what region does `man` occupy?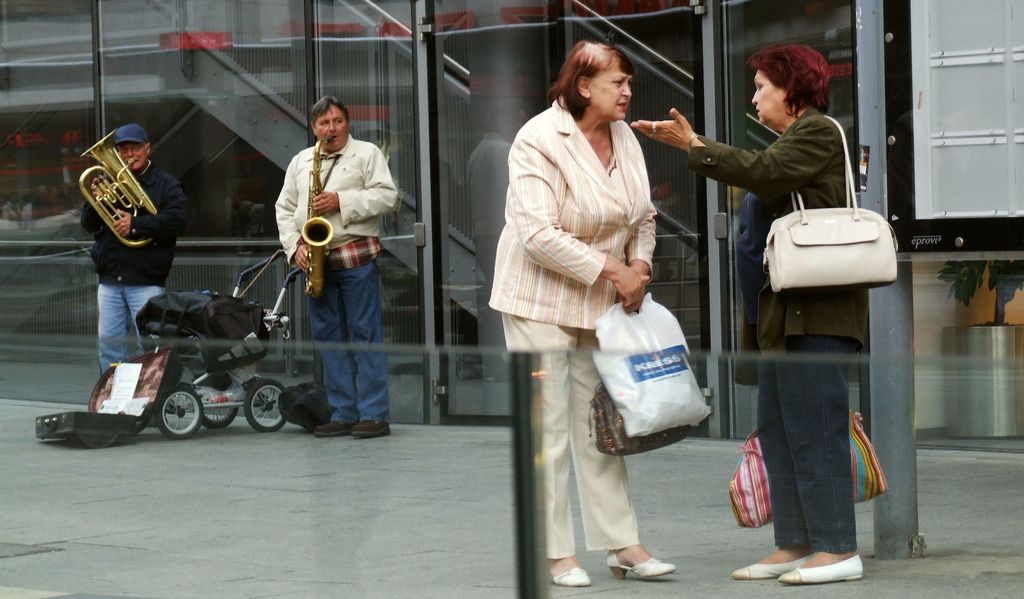
{"x1": 265, "y1": 92, "x2": 387, "y2": 444}.
